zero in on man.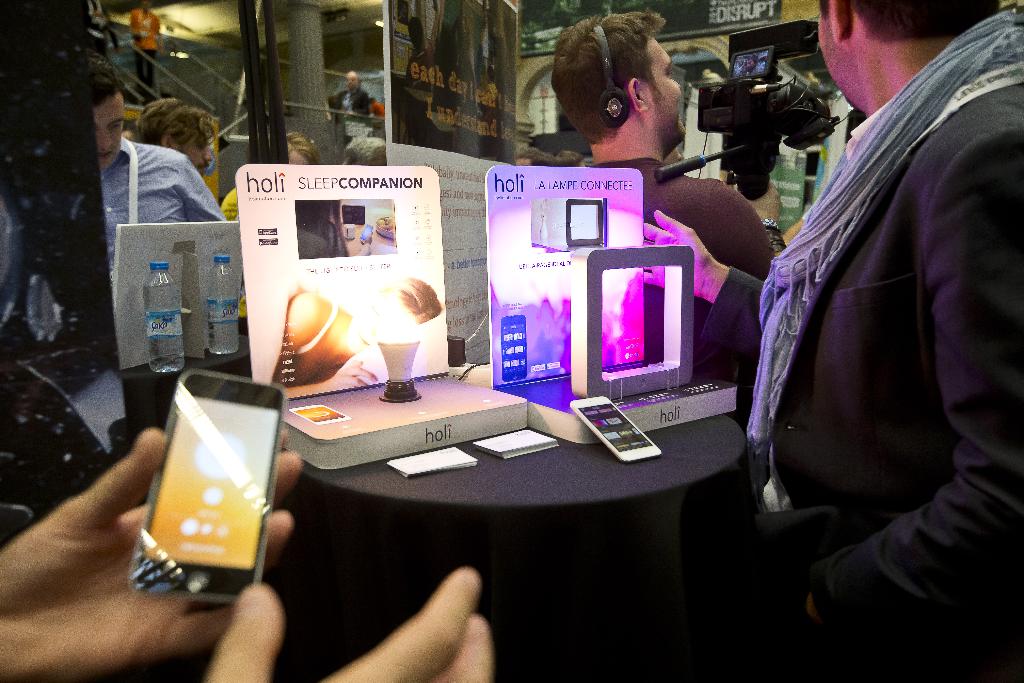
Zeroed in: x1=333, y1=65, x2=385, y2=122.
